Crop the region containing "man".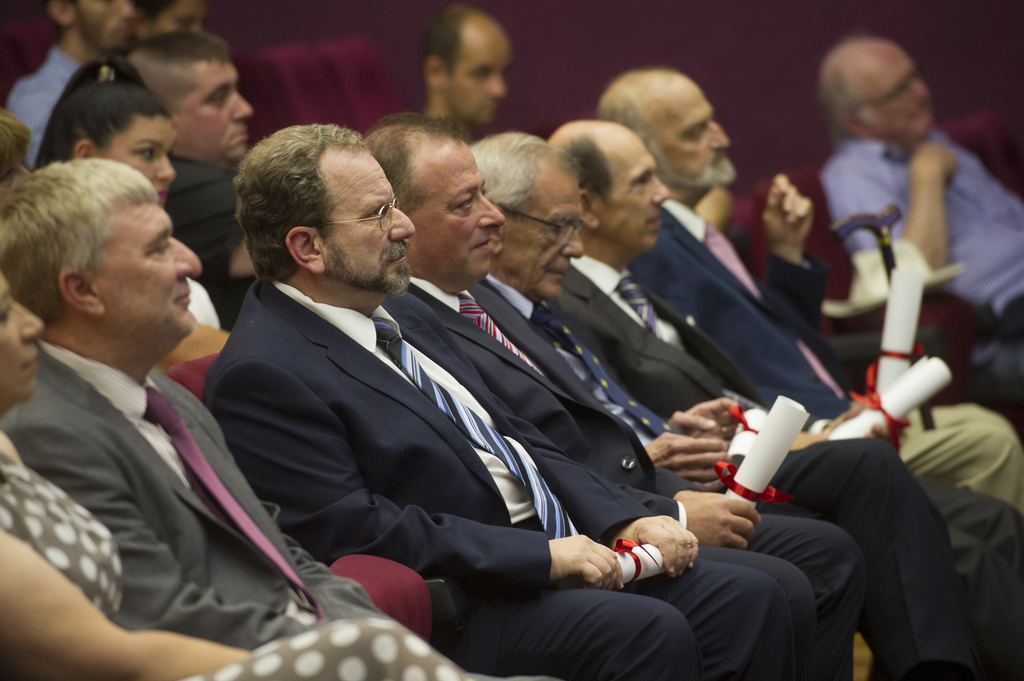
Crop region: <region>3, 0, 145, 174</region>.
